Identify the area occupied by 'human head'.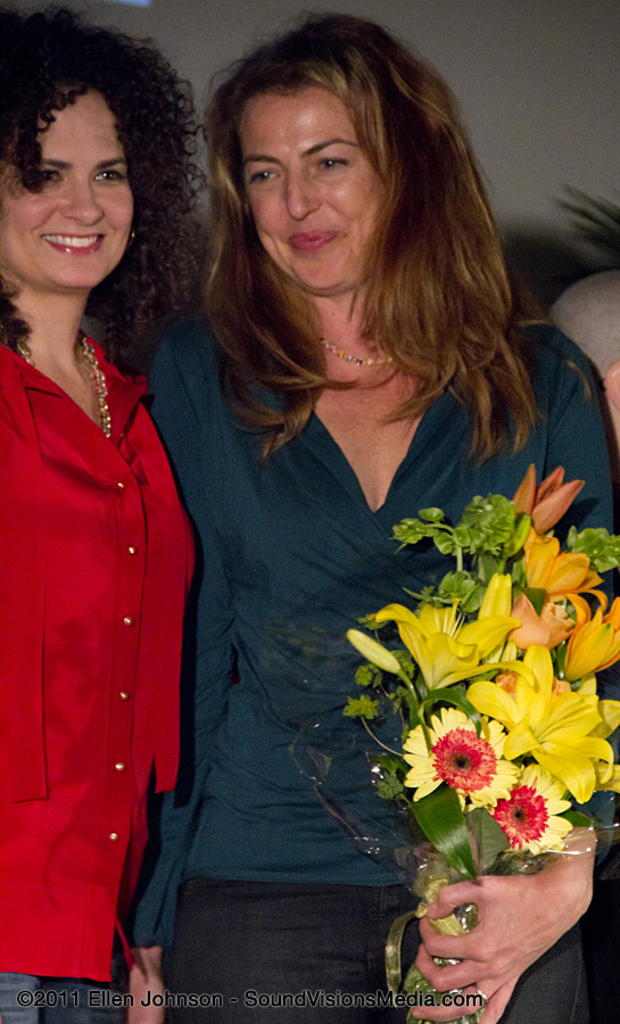
Area: (0, 19, 137, 296).
